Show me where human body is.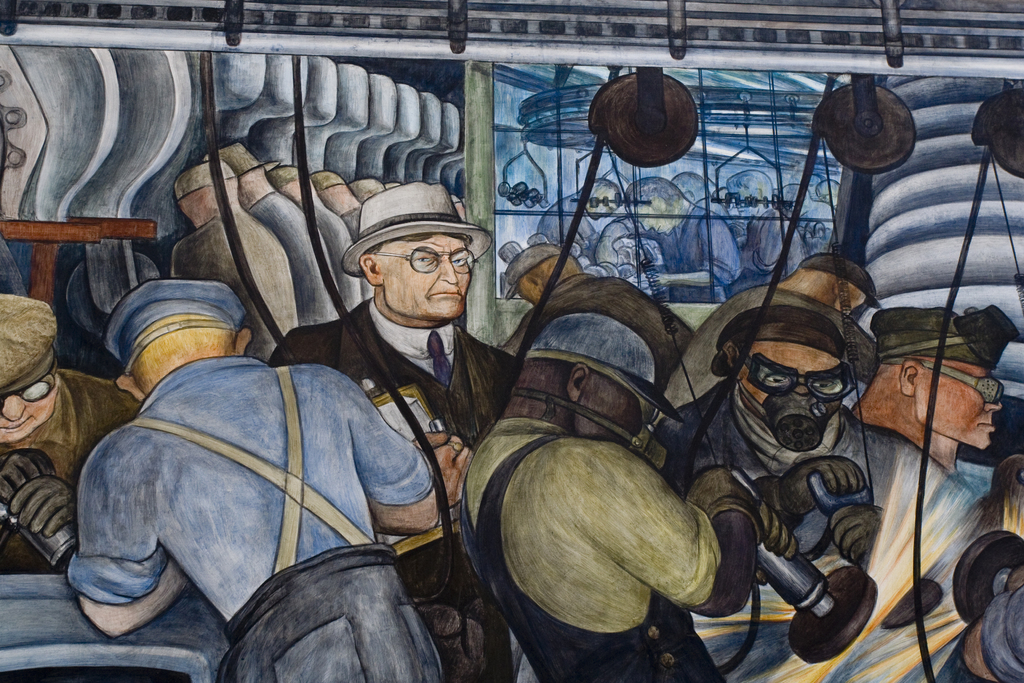
human body is at crop(504, 236, 695, 394).
